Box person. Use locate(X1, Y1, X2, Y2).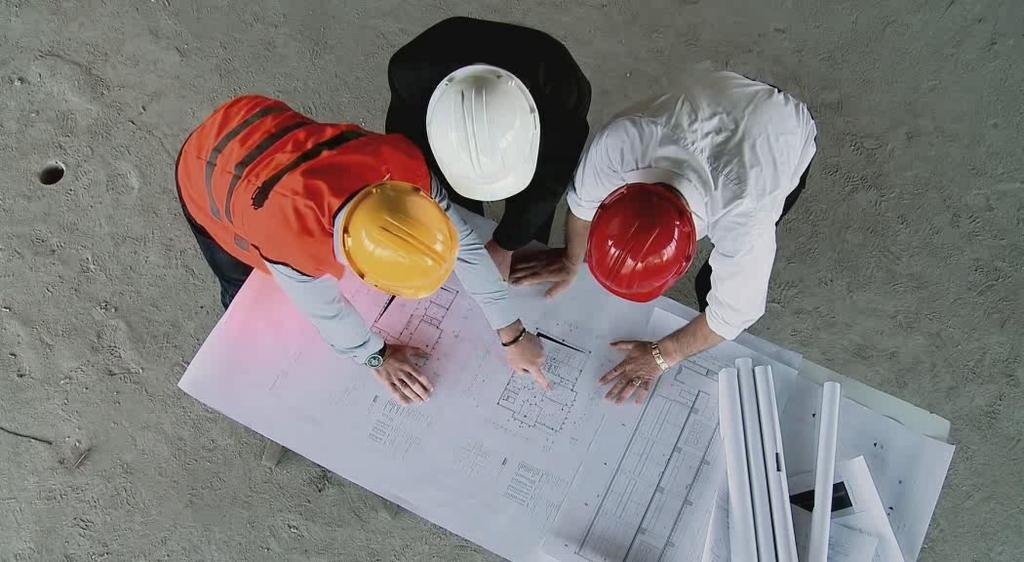
locate(179, 84, 557, 407).
